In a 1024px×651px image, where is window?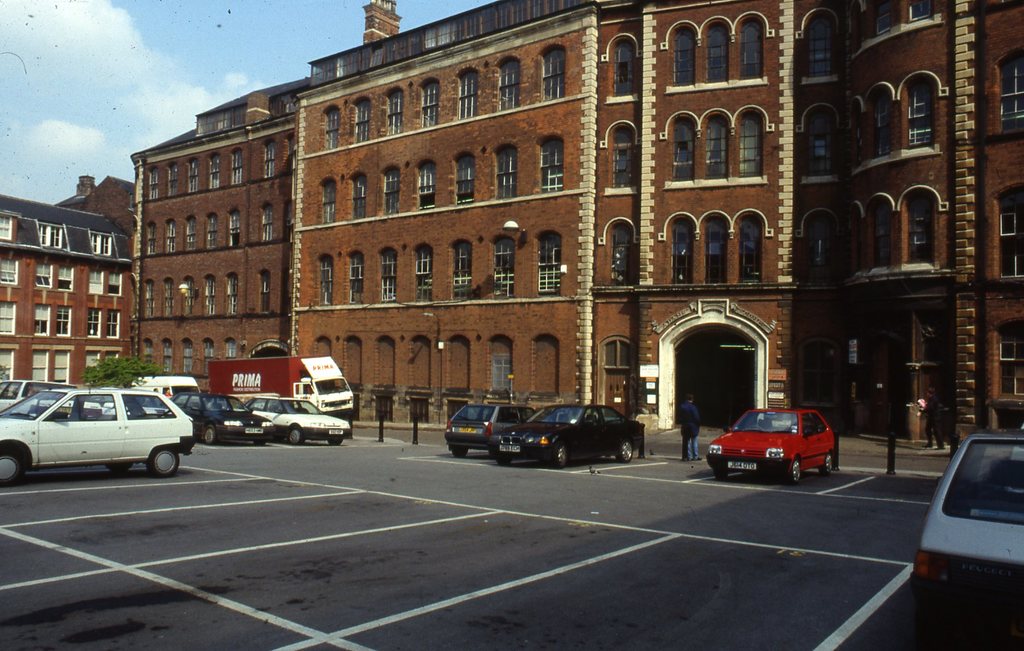
box(495, 58, 521, 111).
